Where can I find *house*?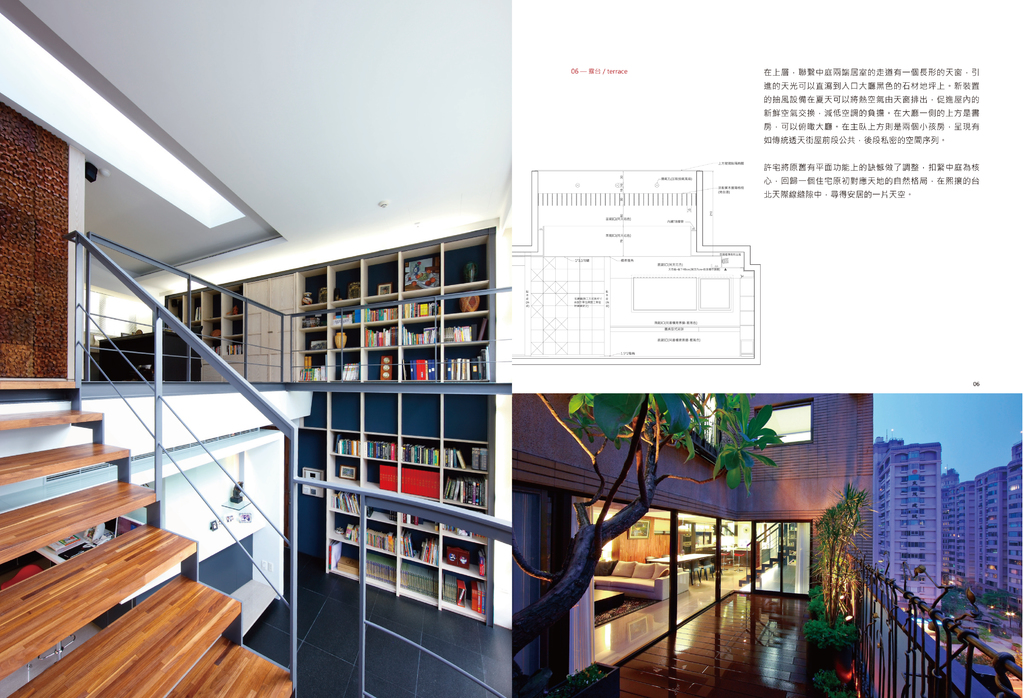
You can find it at x1=861 y1=434 x2=939 y2=581.
